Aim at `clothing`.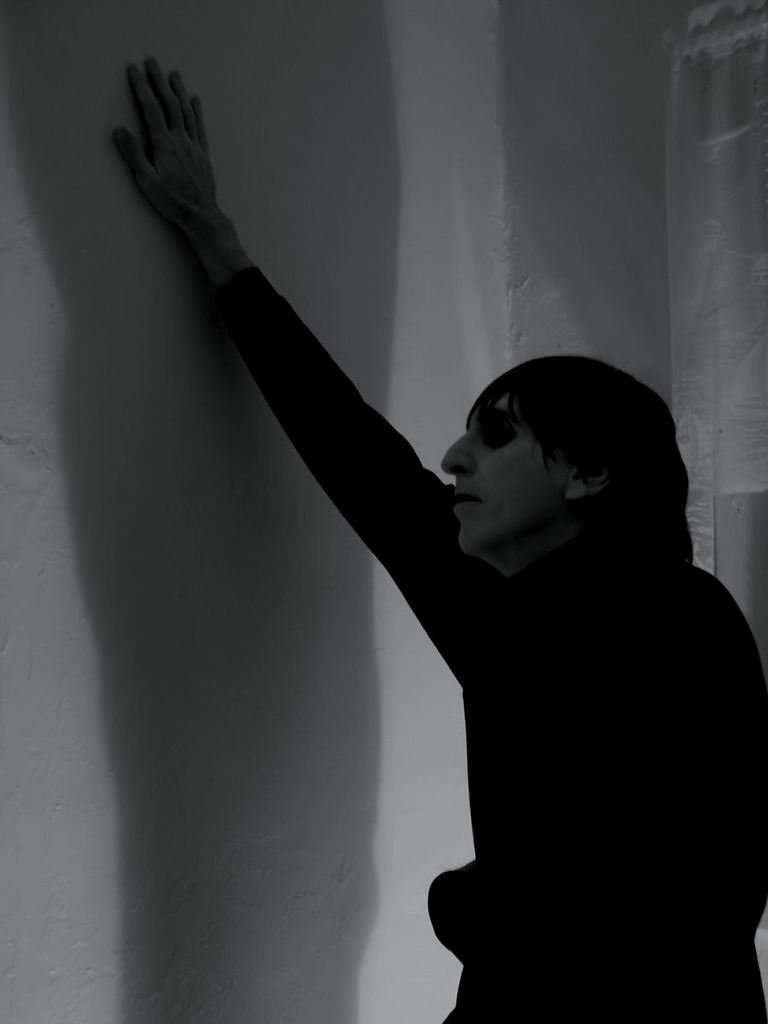
Aimed at x1=208, y1=265, x2=767, y2=1023.
